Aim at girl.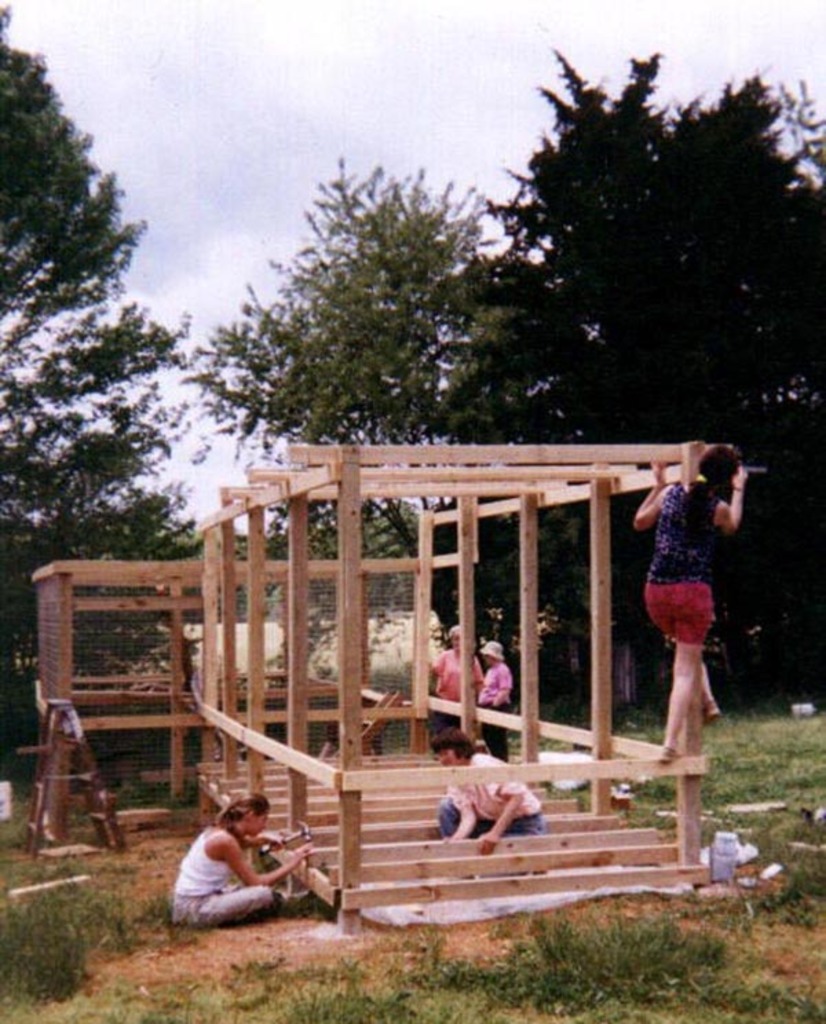
Aimed at (left=172, top=794, right=313, bottom=926).
